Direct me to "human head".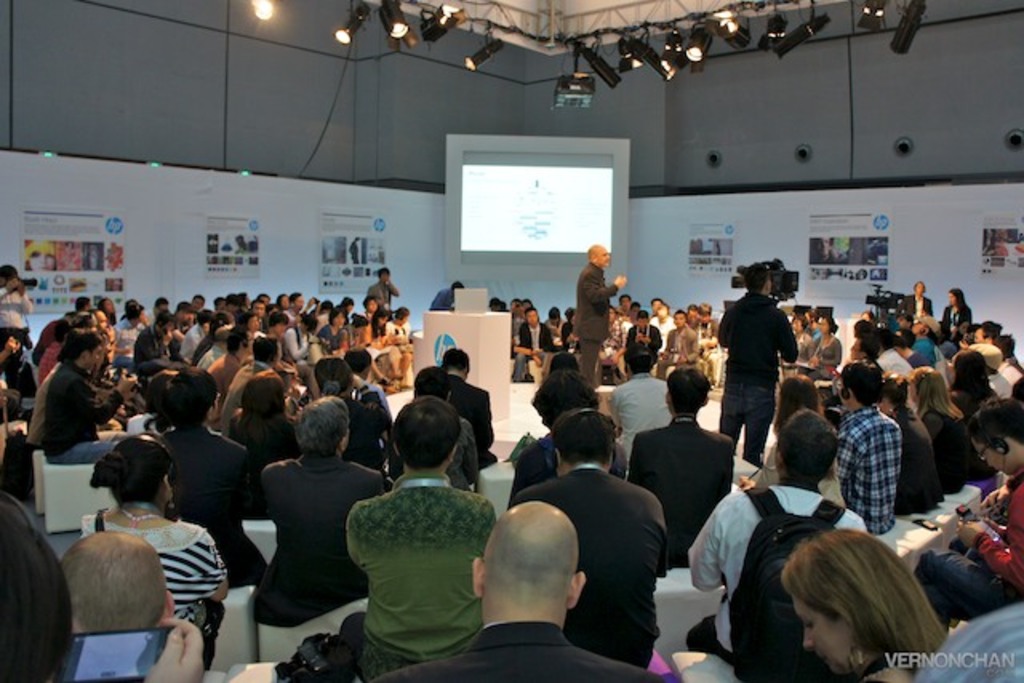
Direction: pyautogui.locateOnScreen(448, 280, 464, 293).
